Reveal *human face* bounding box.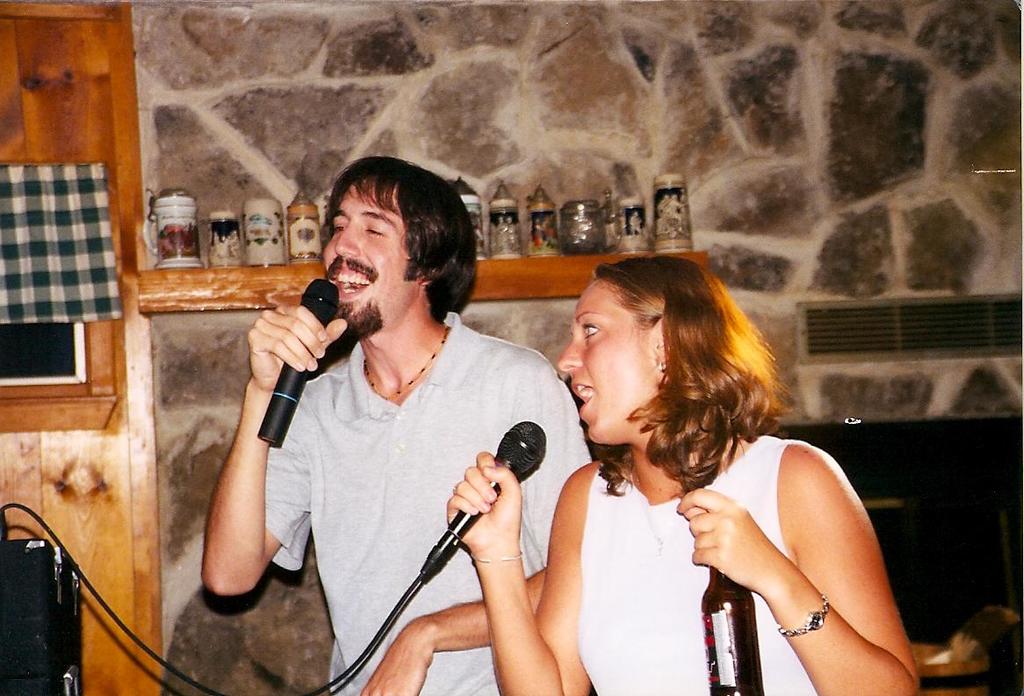
Revealed: [556, 282, 655, 443].
